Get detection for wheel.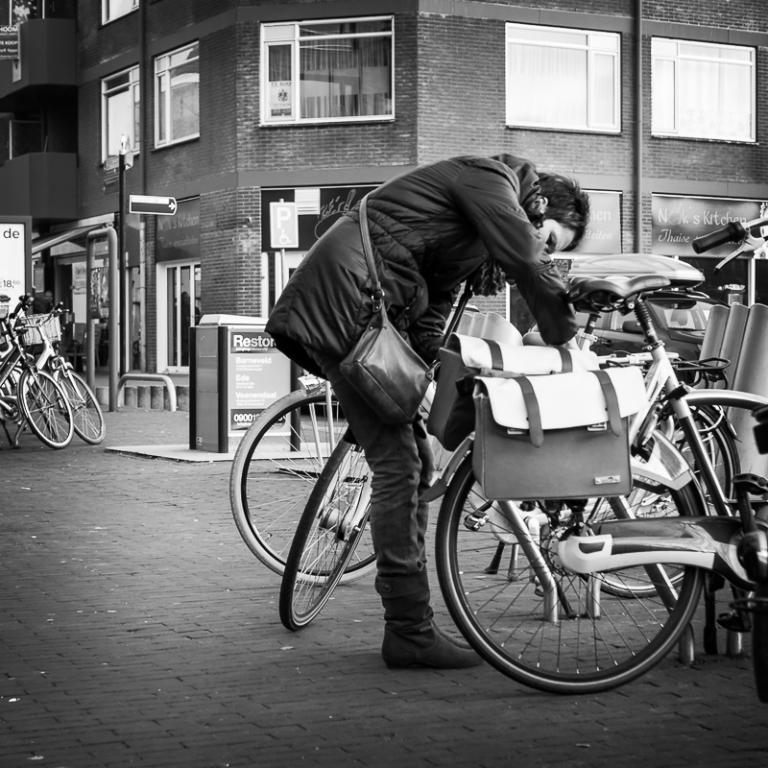
Detection: crop(52, 363, 108, 442).
